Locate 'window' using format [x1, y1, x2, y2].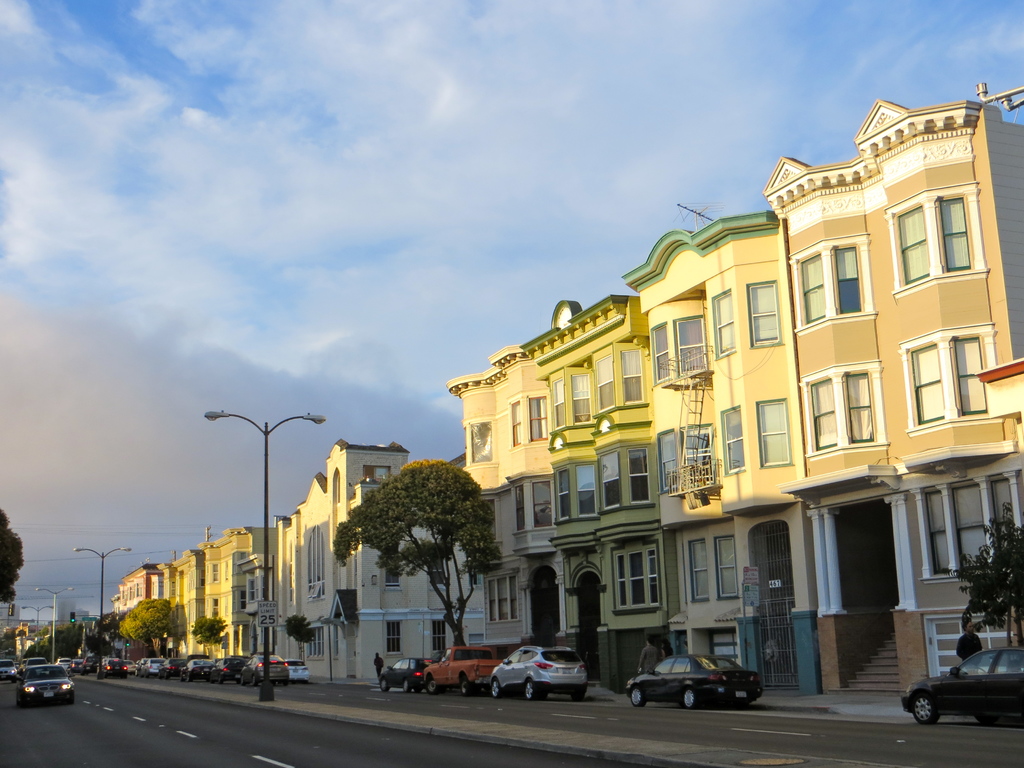
[528, 480, 552, 533].
